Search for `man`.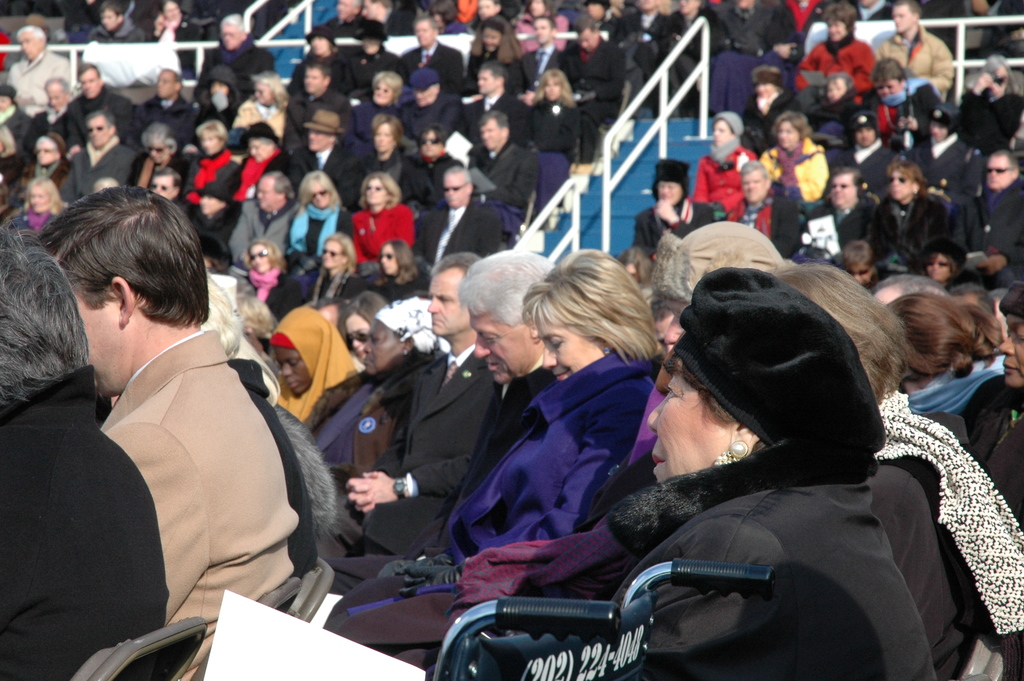
Found at [x1=330, y1=214, x2=810, y2=680].
